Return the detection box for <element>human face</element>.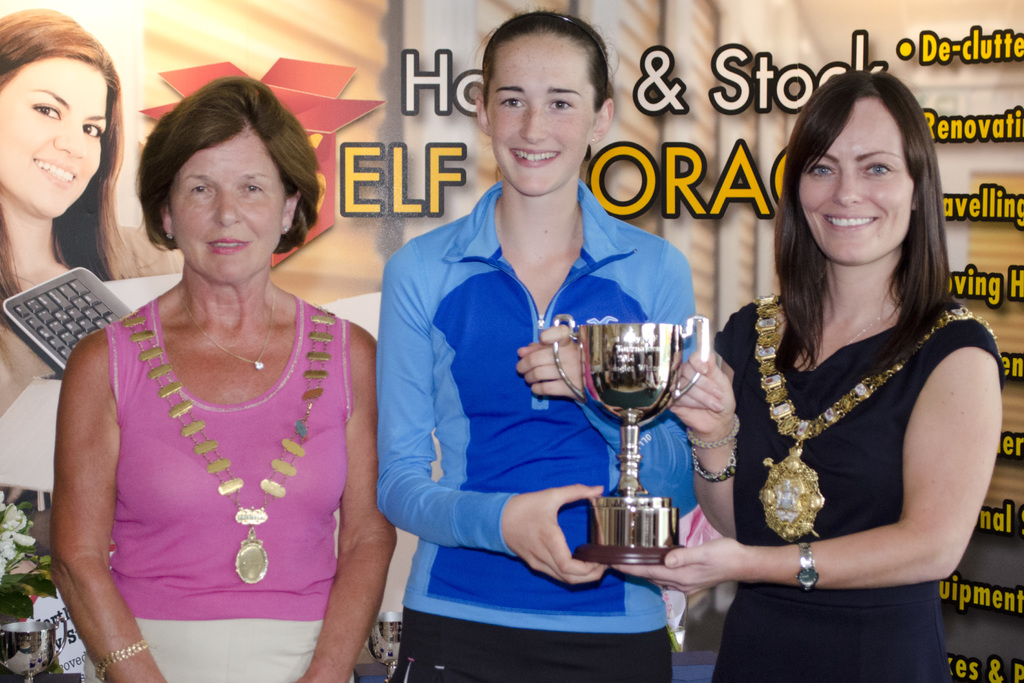
[0, 62, 107, 218].
